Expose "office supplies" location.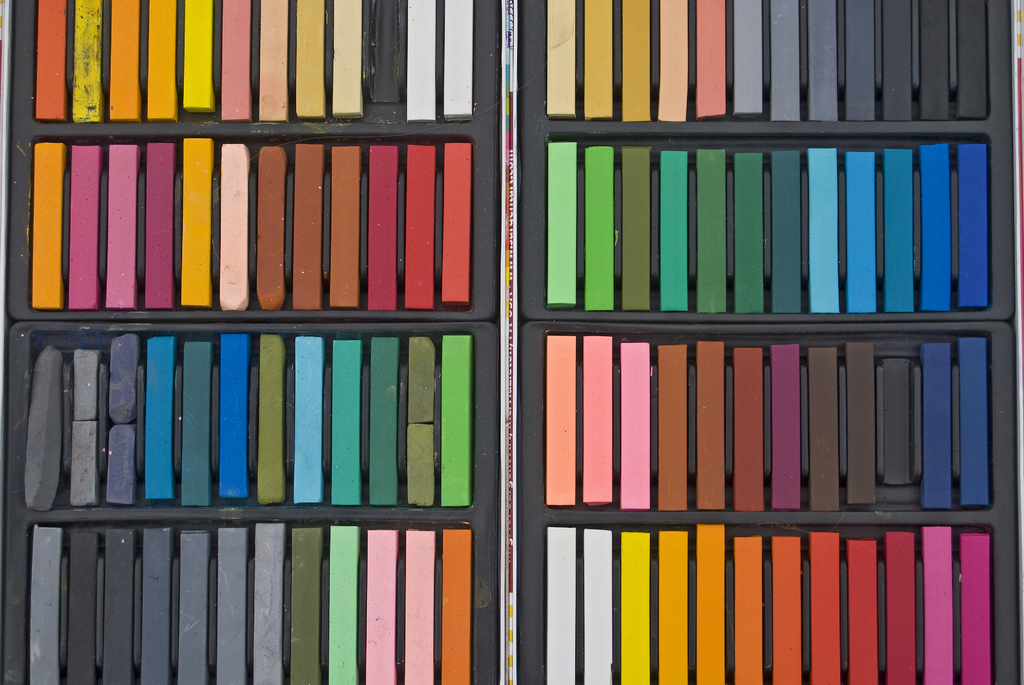
Exposed at l=361, t=526, r=403, b=684.
